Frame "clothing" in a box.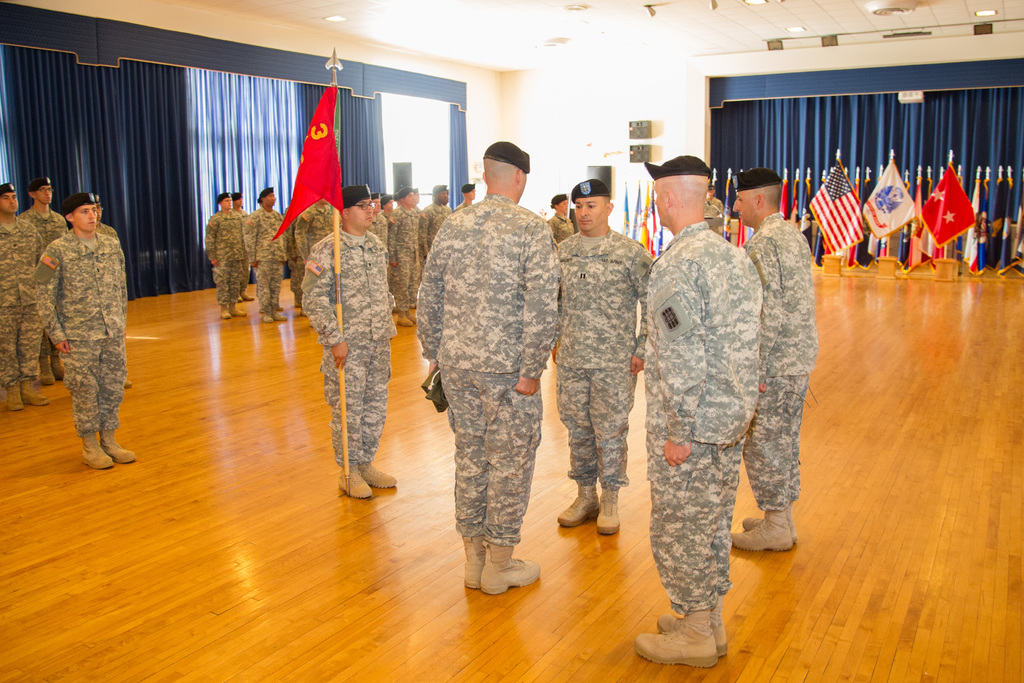
(left=378, top=208, right=392, bottom=217).
